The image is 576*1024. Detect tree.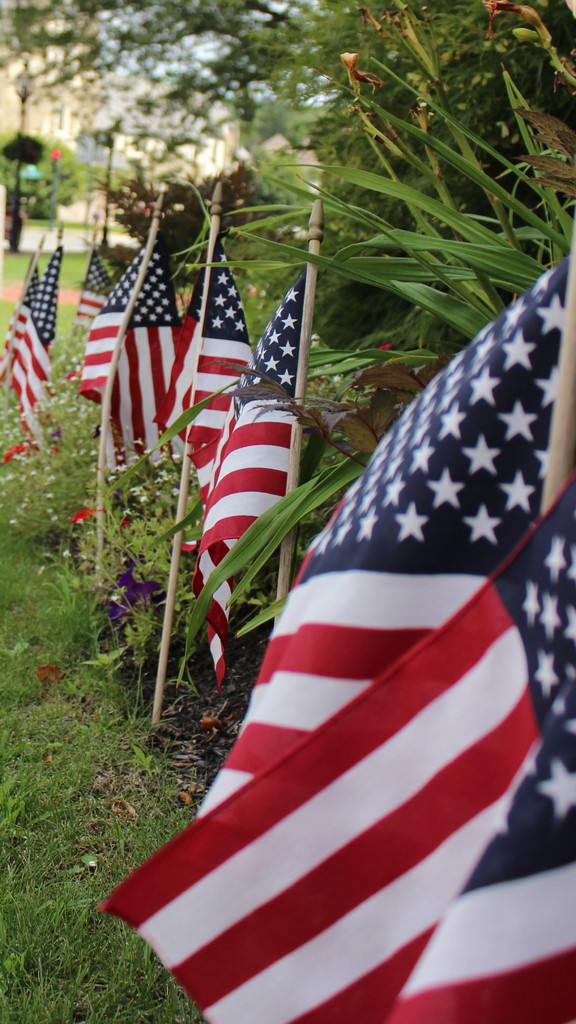
Detection: 0, 0, 334, 164.
